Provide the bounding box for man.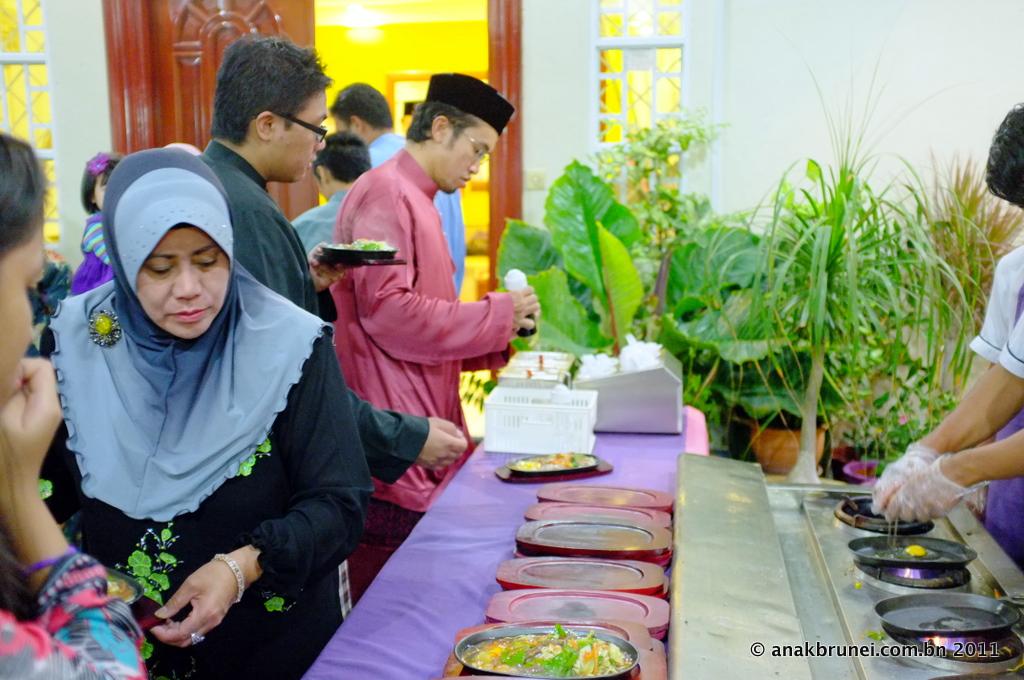
x1=327 y1=80 x2=465 y2=294.
